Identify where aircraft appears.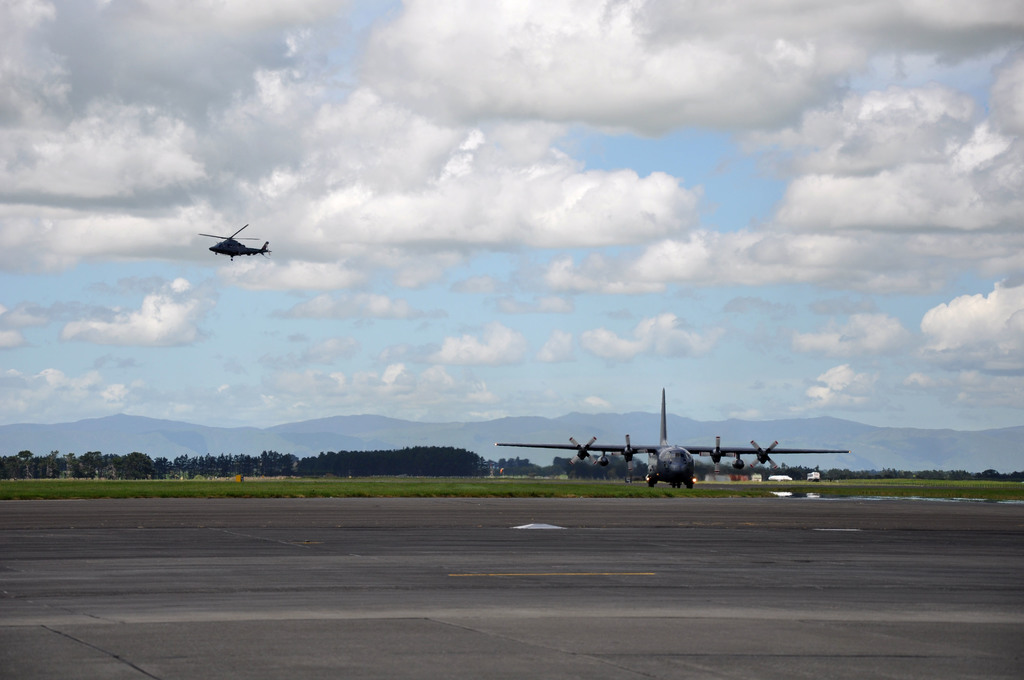
Appears at bbox=(198, 221, 270, 259).
